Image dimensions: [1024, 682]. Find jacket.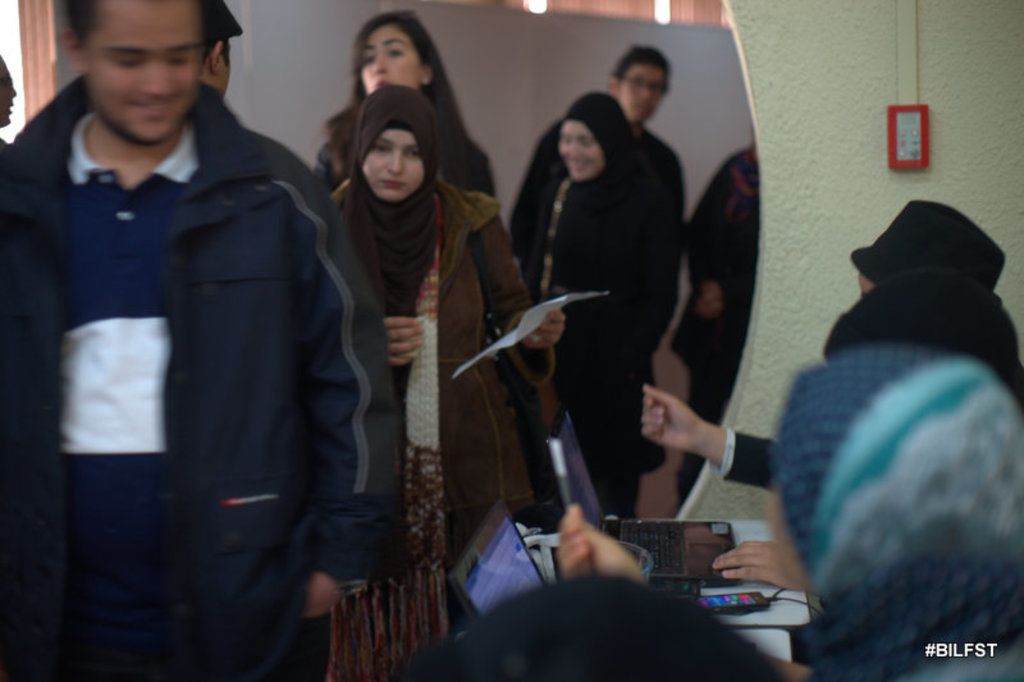
(12, 37, 367, 596).
